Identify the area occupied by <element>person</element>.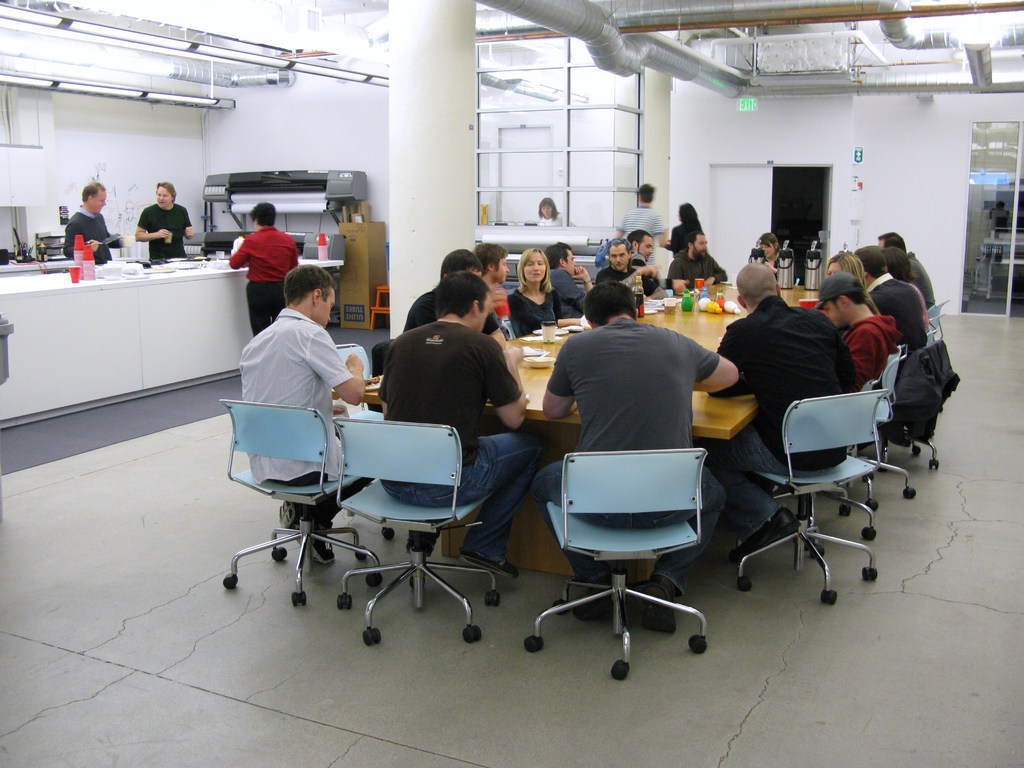
Area: left=665, top=201, right=703, bottom=257.
